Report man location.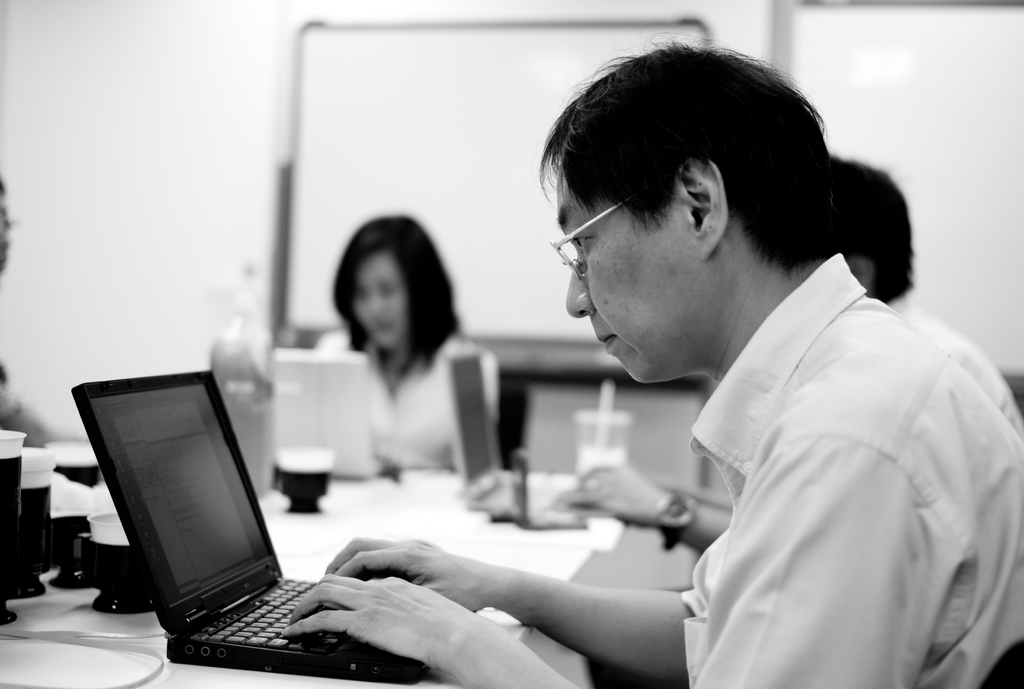
Report: Rect(0, 181, 81, 446).
